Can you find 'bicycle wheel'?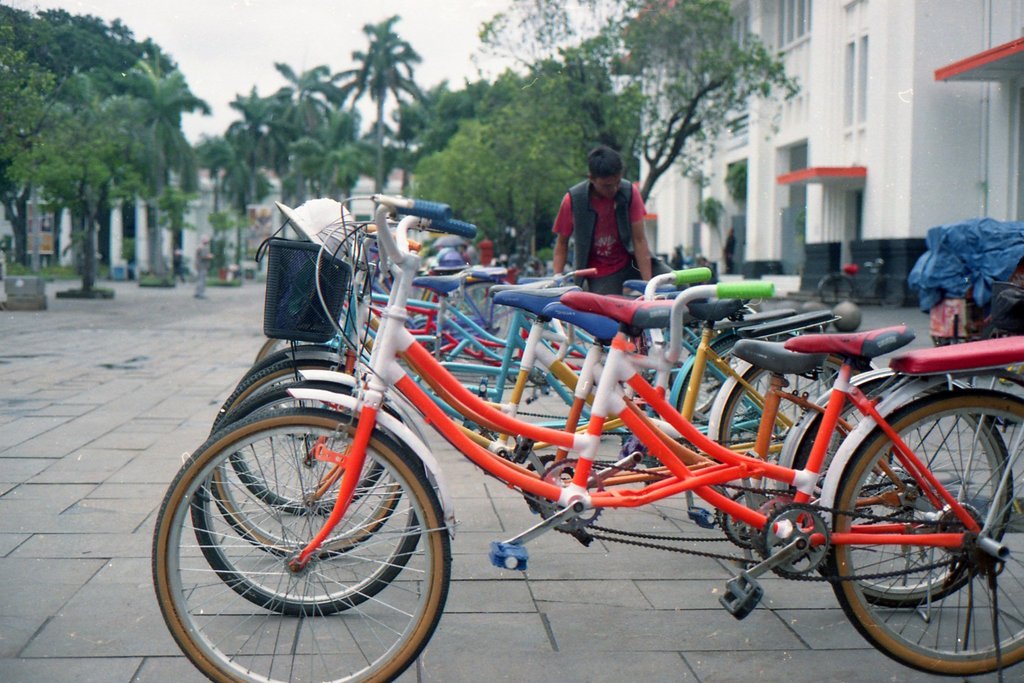
Yes, bounding box: bbox=(781, 370, 1016, 598).
